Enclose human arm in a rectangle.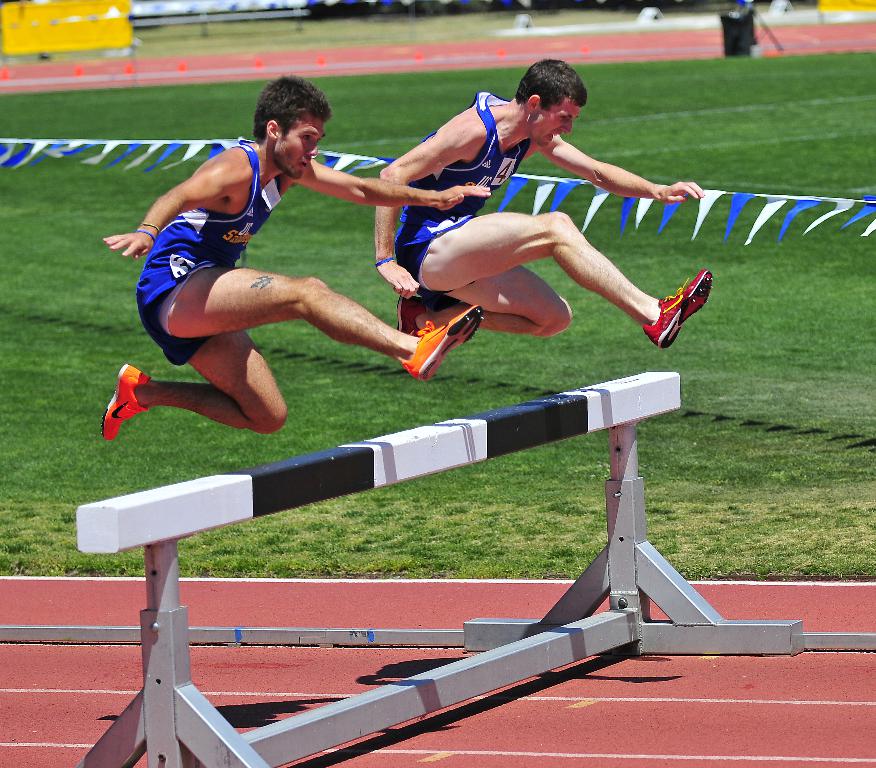
[294,153,489,208].
